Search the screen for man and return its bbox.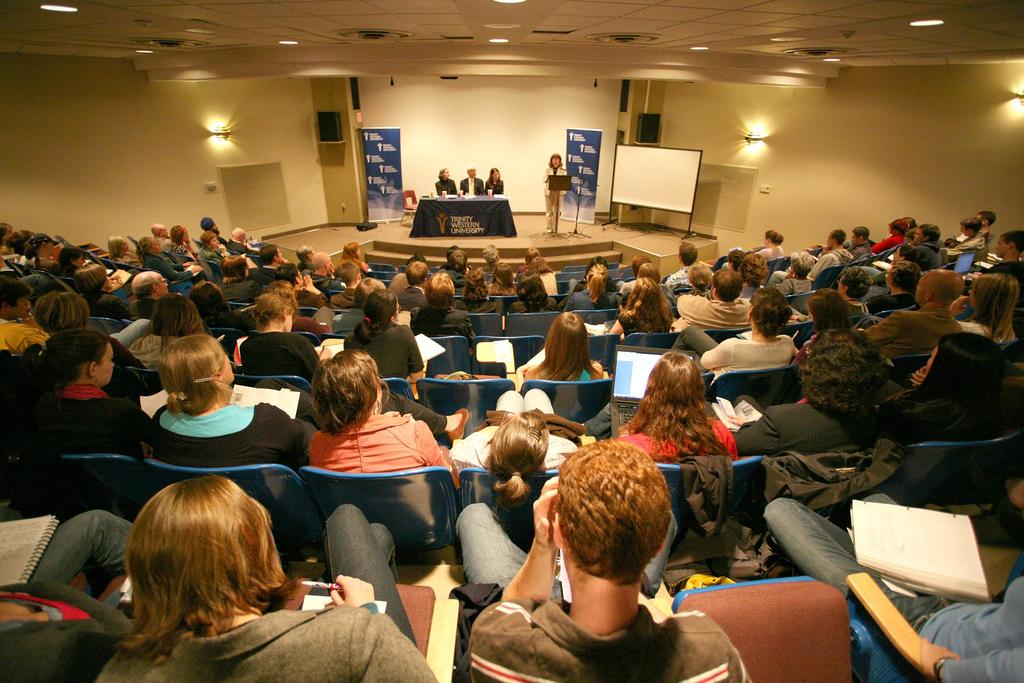
Found: select_region(675, 283, 797, 388).
